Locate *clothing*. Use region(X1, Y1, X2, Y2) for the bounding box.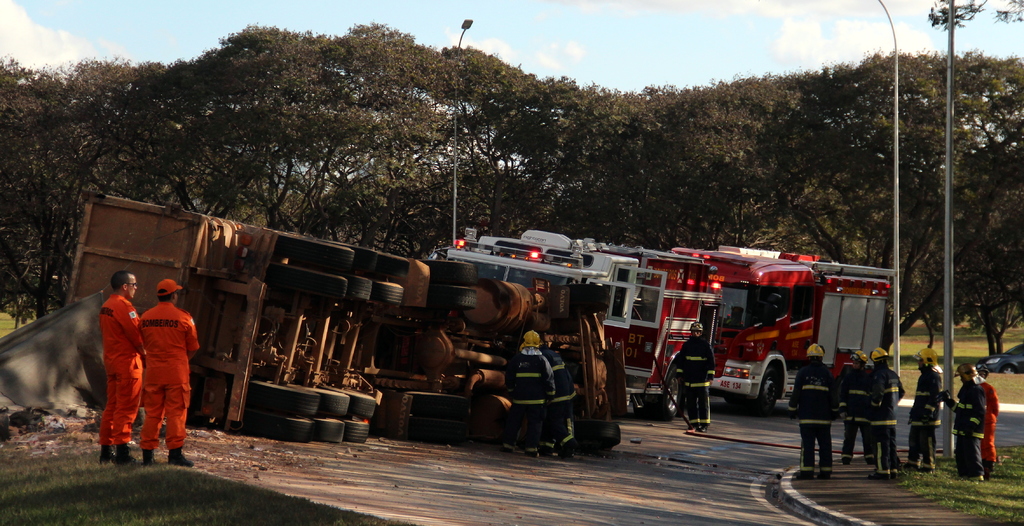
region(133, 294, 207, 460).
